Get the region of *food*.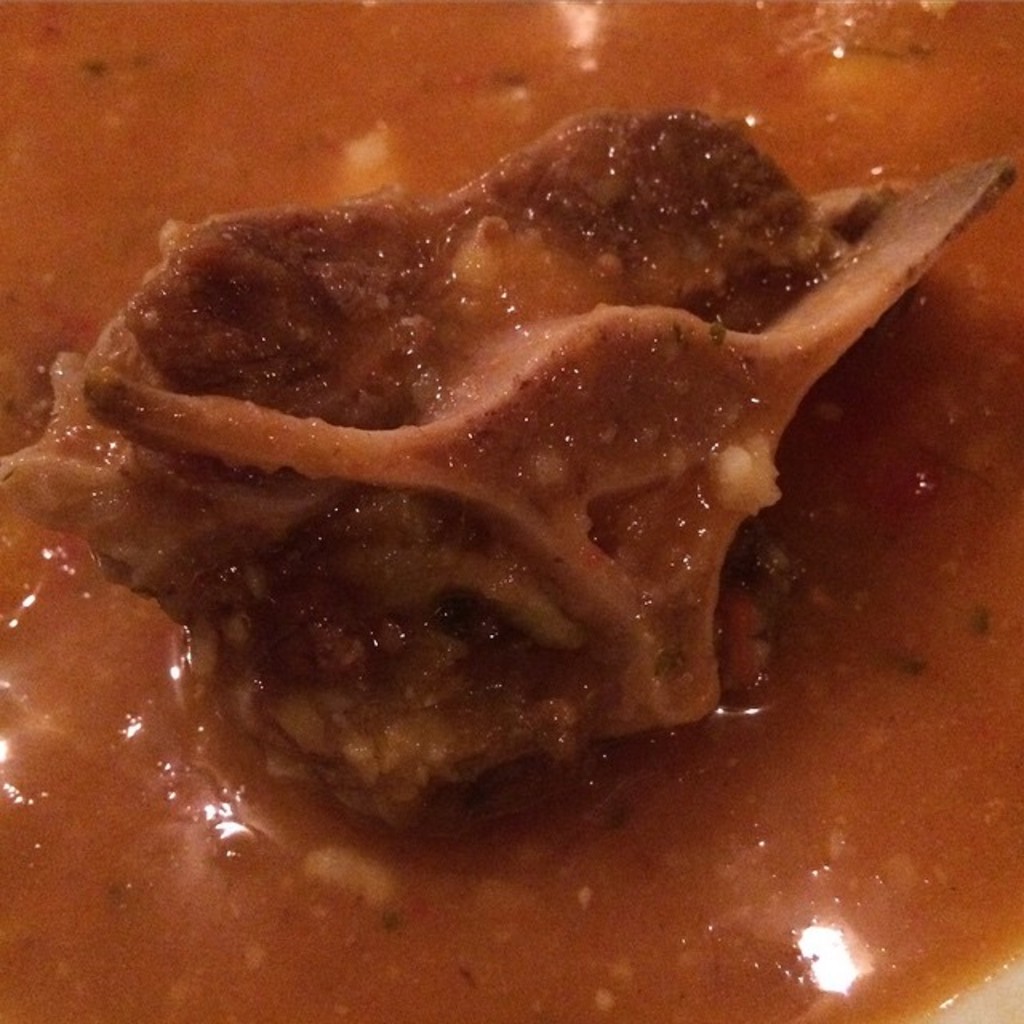
<region>62, 56, 984, 936</region>.
